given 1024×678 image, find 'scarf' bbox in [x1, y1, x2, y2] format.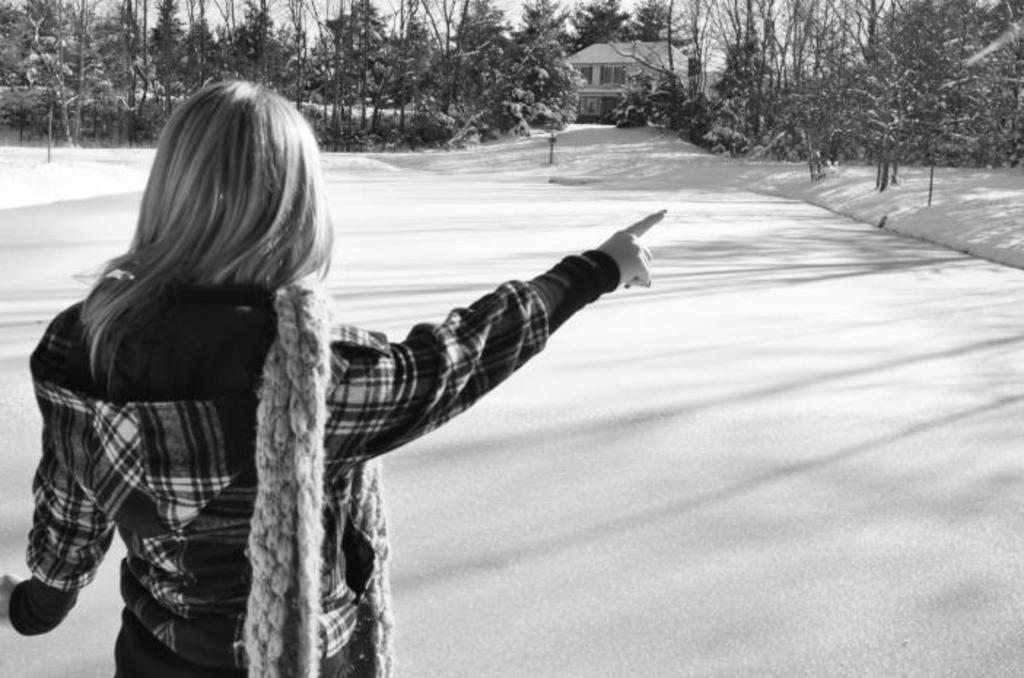
[235, 277, 343, 677].
